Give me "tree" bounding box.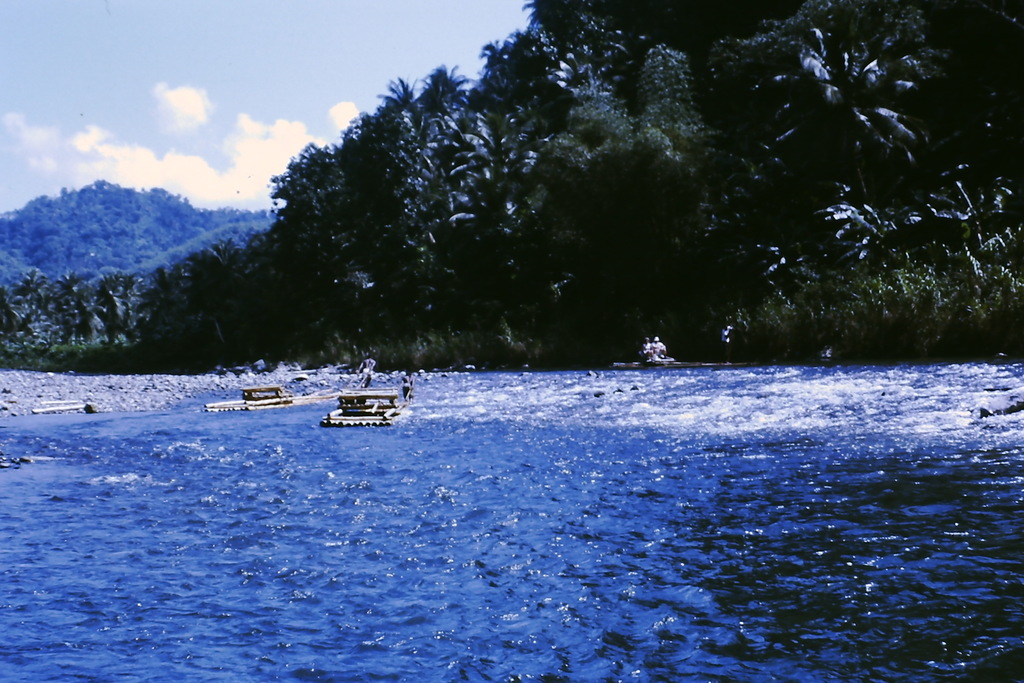
bbox=[13, 264, 50, 305].
